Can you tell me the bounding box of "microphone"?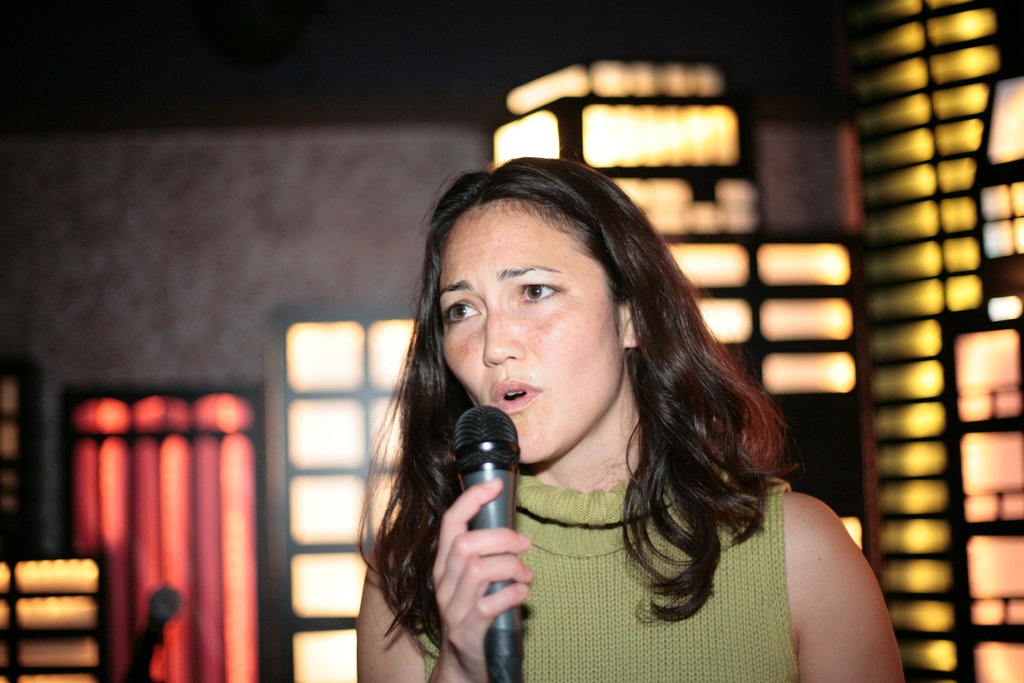
(left=456, top=402, right=528, bottom=682).
